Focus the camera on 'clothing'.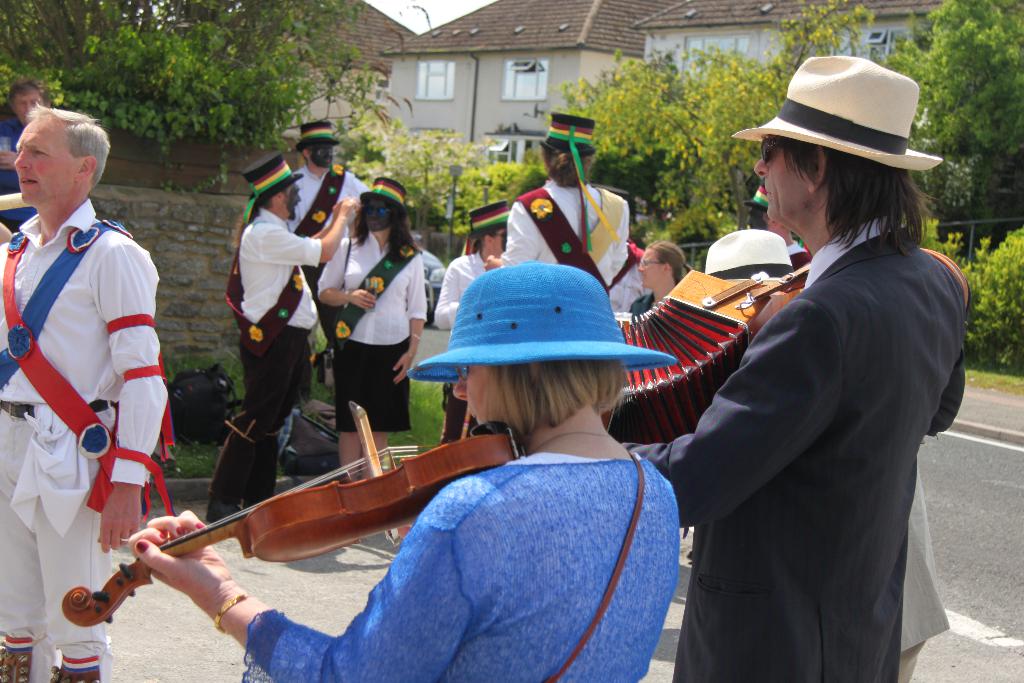
Focus region: 288 165 368 284.
